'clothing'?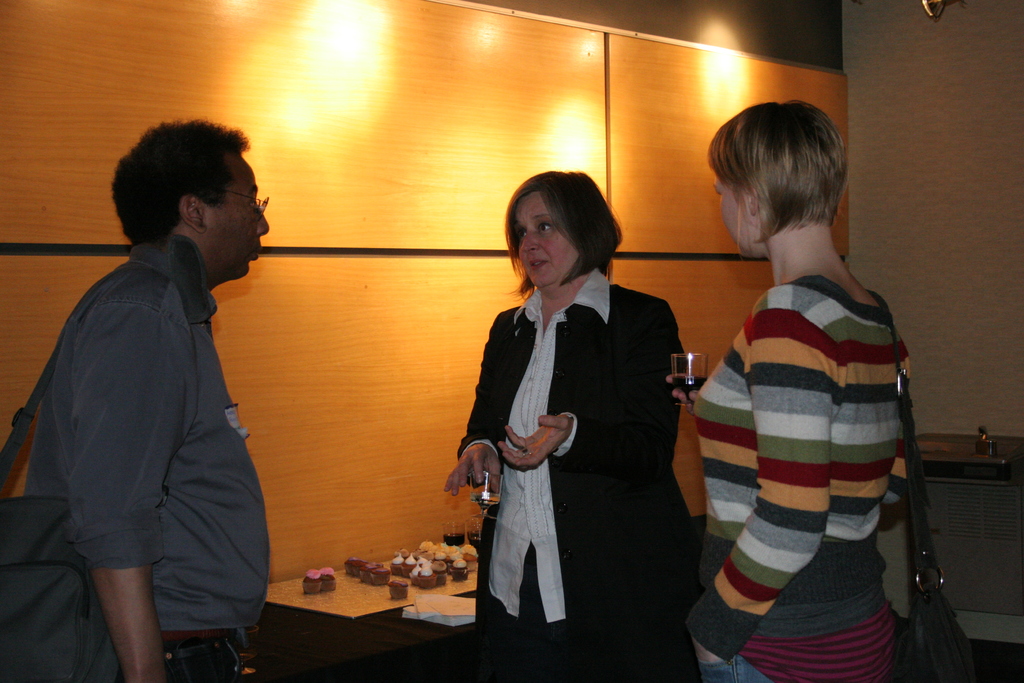
20 231 268 682
